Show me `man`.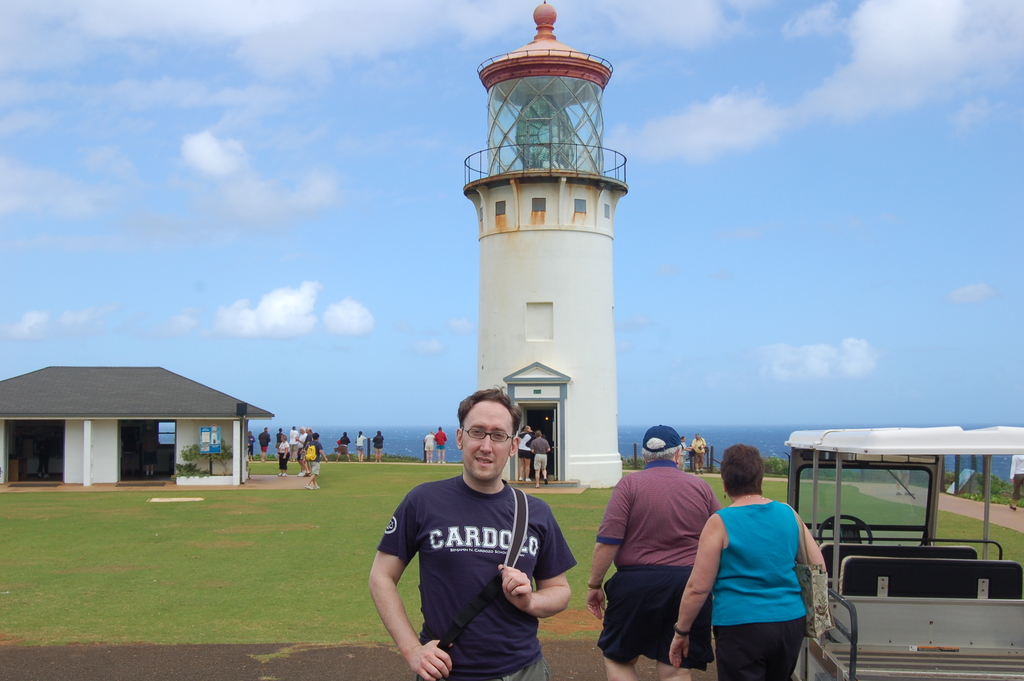
`man` is here: <box>690,429,708,473</box>.
